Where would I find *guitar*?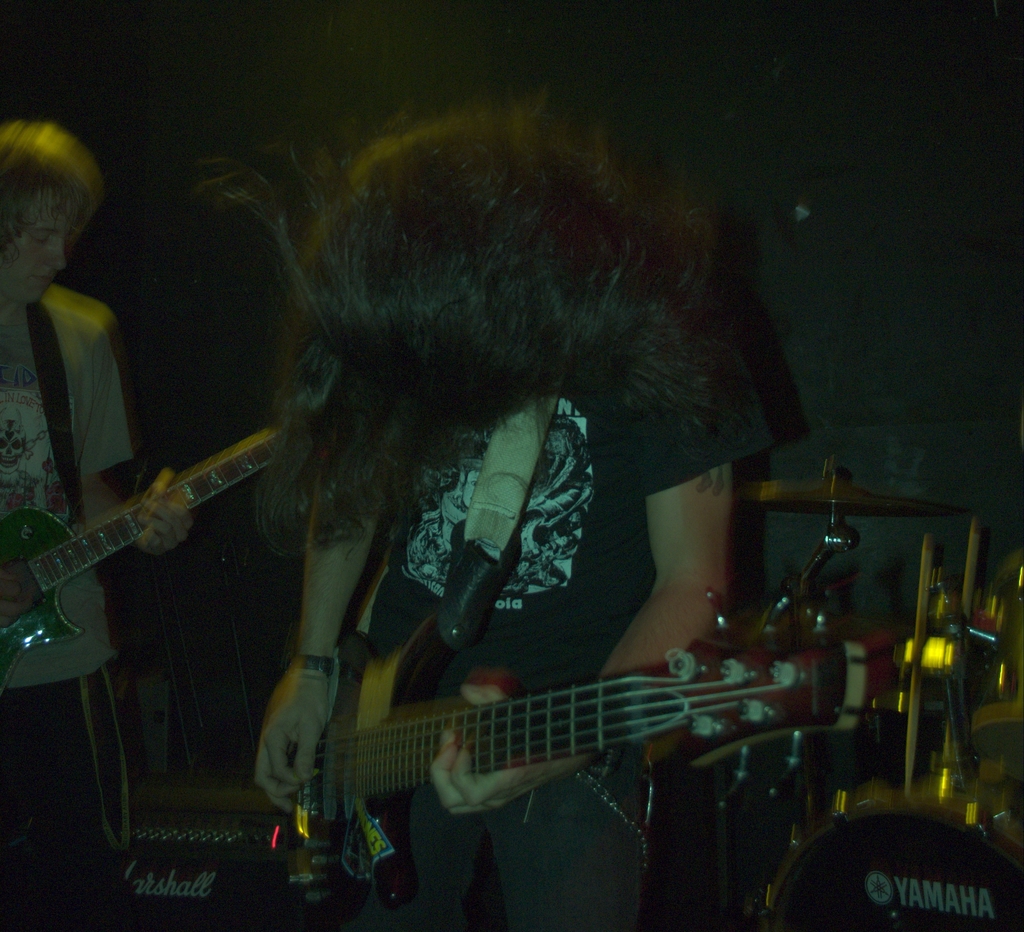
At pyautogui.locateOnScreen(220, 557, 906, 891).
